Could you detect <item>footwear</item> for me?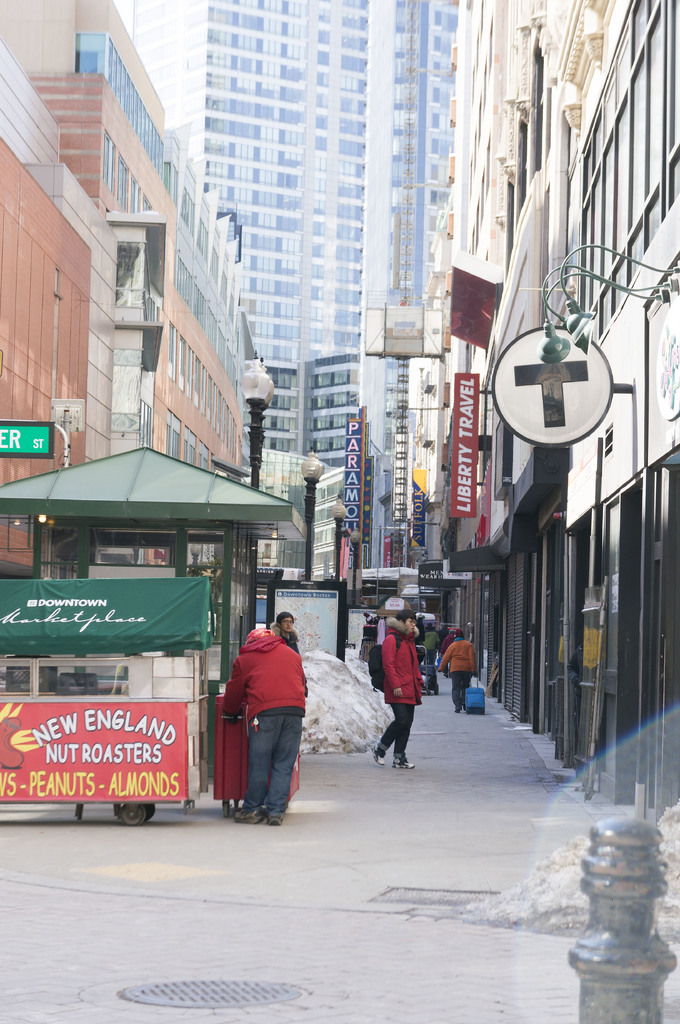
Detection result: l=241, t=804, r=253, b=822.
